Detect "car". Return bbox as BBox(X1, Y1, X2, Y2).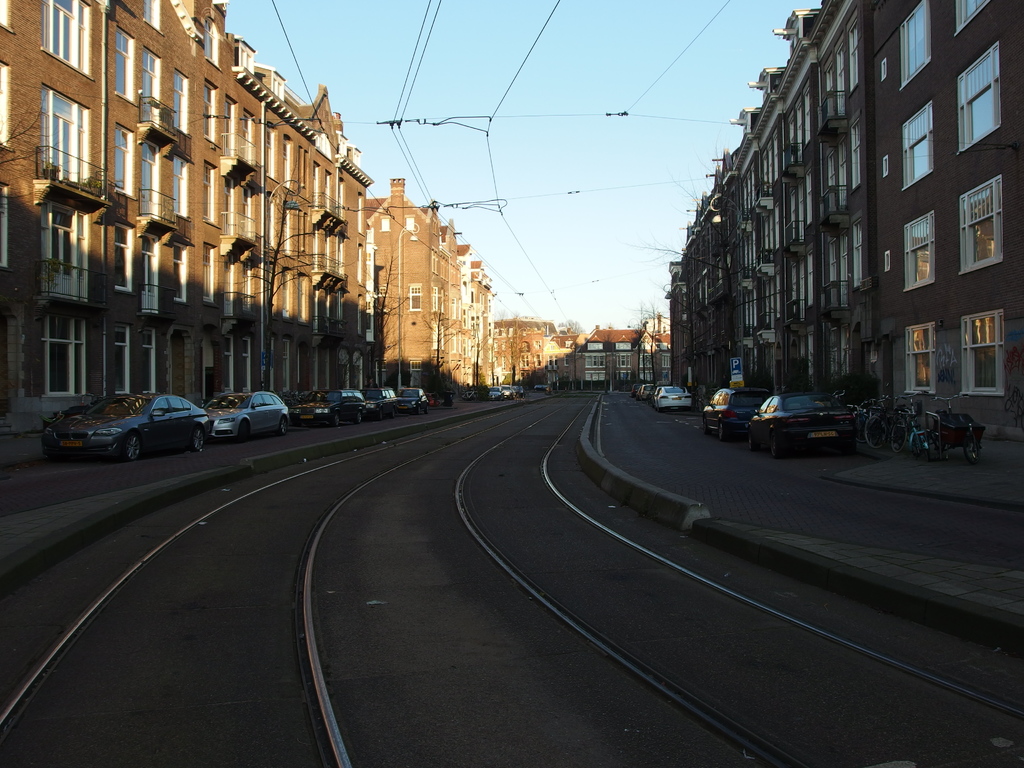
BBox(534, 383, 550, 392).
